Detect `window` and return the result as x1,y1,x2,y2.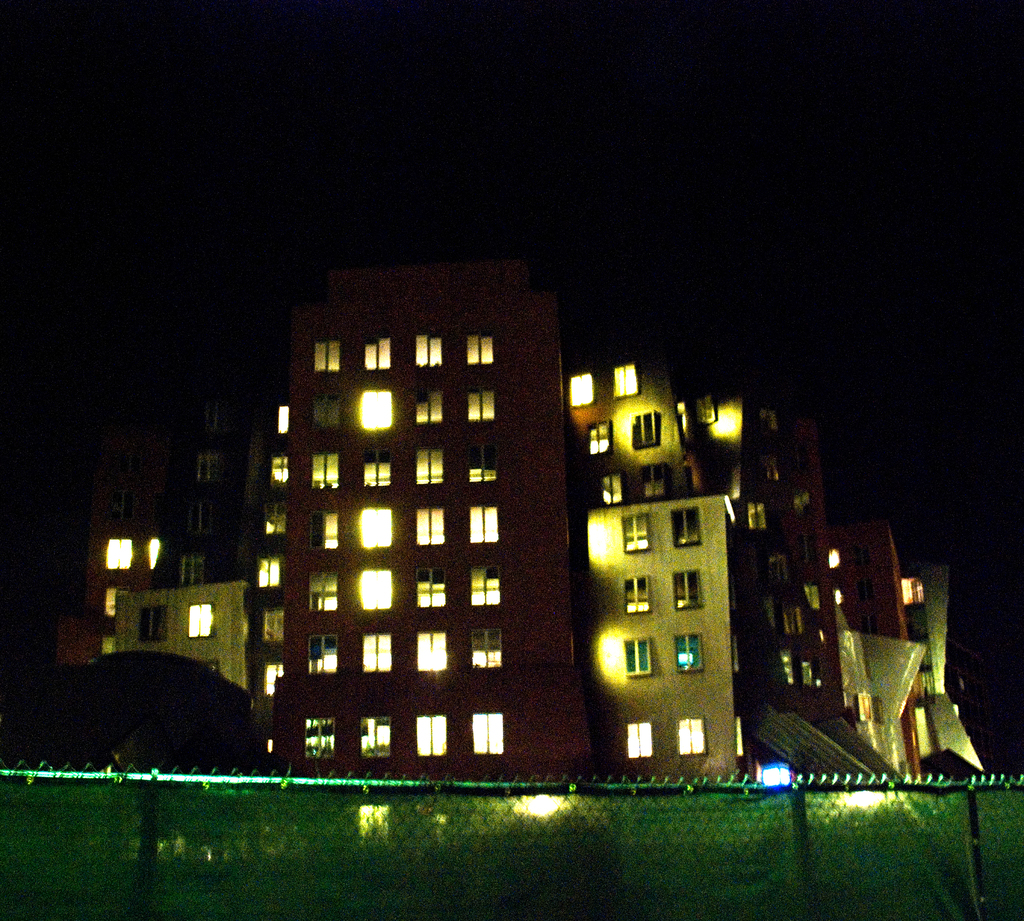
623,725,653,762.
